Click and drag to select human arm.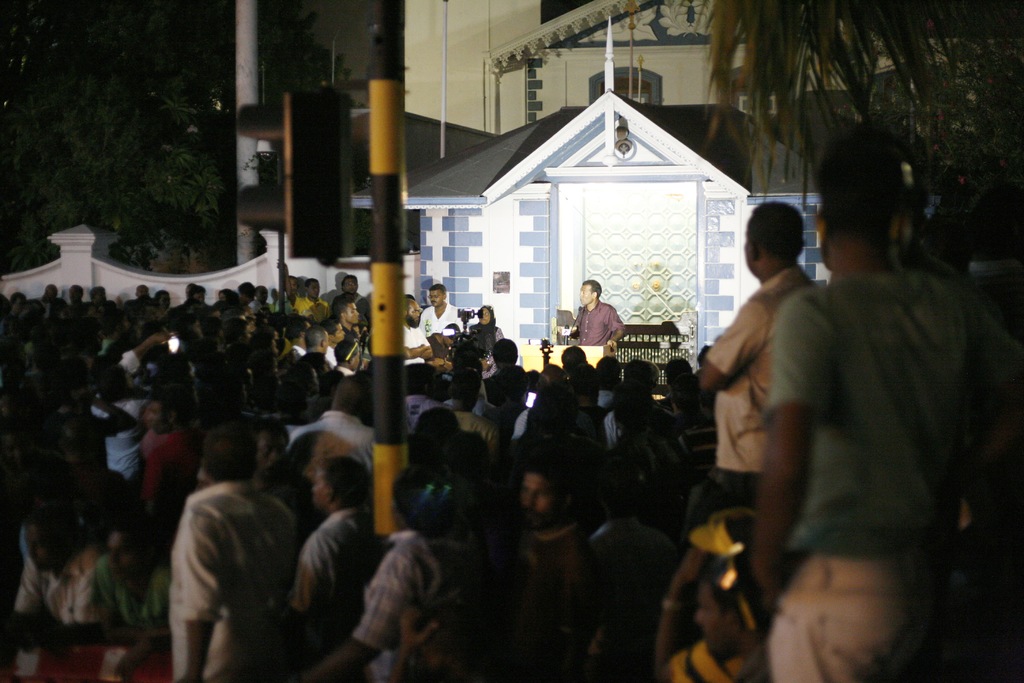
Selection: rect(320, 574, 405, 682).
